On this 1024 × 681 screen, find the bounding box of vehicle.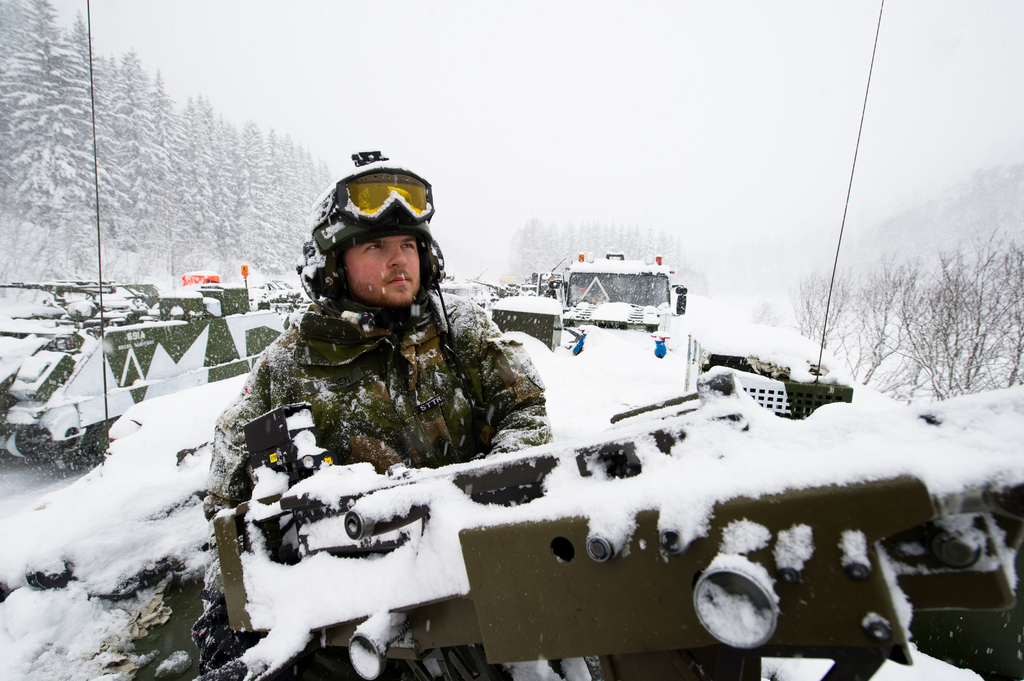
Bounding box: 558, 250, 685, 343.
